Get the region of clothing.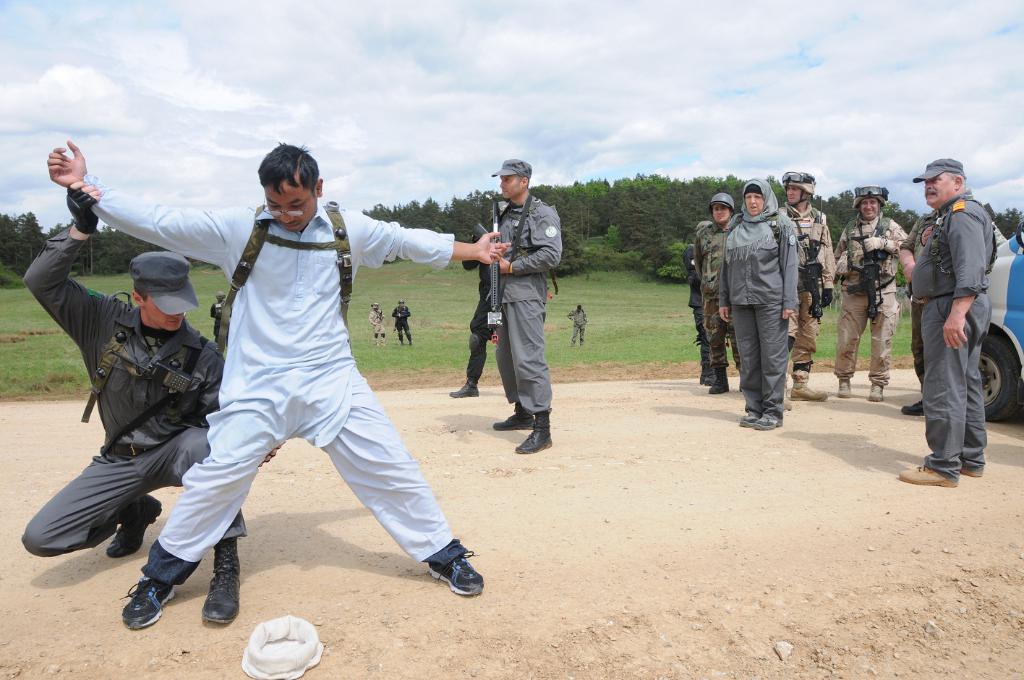
select_region(481, 192, 561, 417).
